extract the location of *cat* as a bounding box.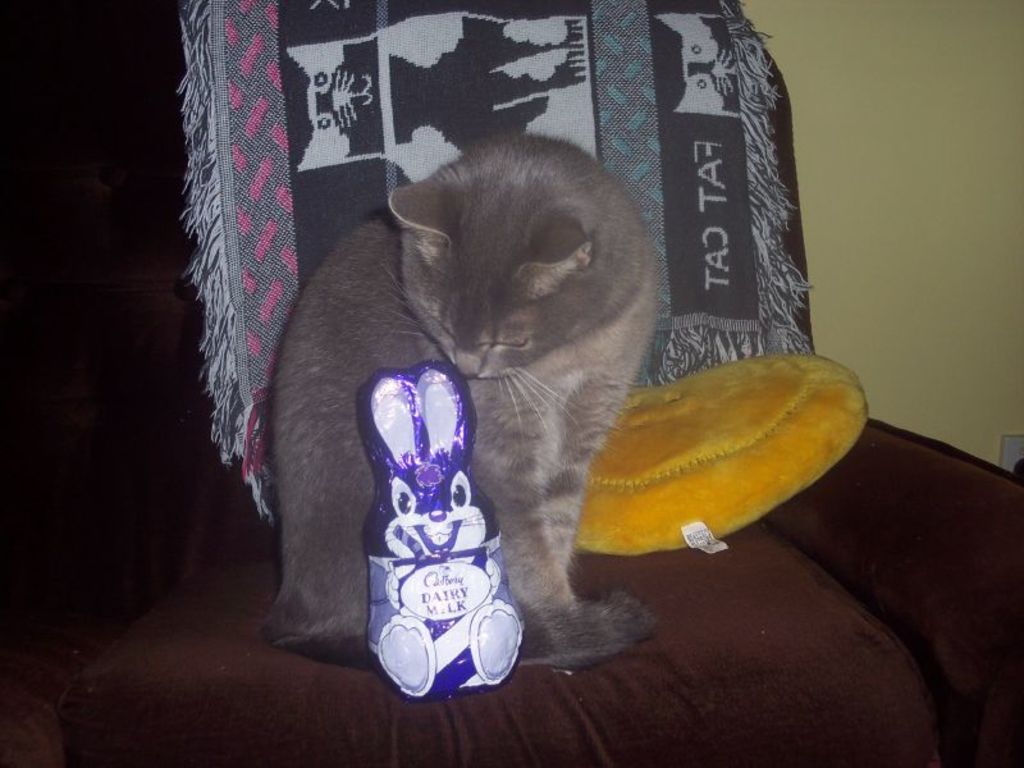
x1=657, y1=10, x2=750, y2=118.
